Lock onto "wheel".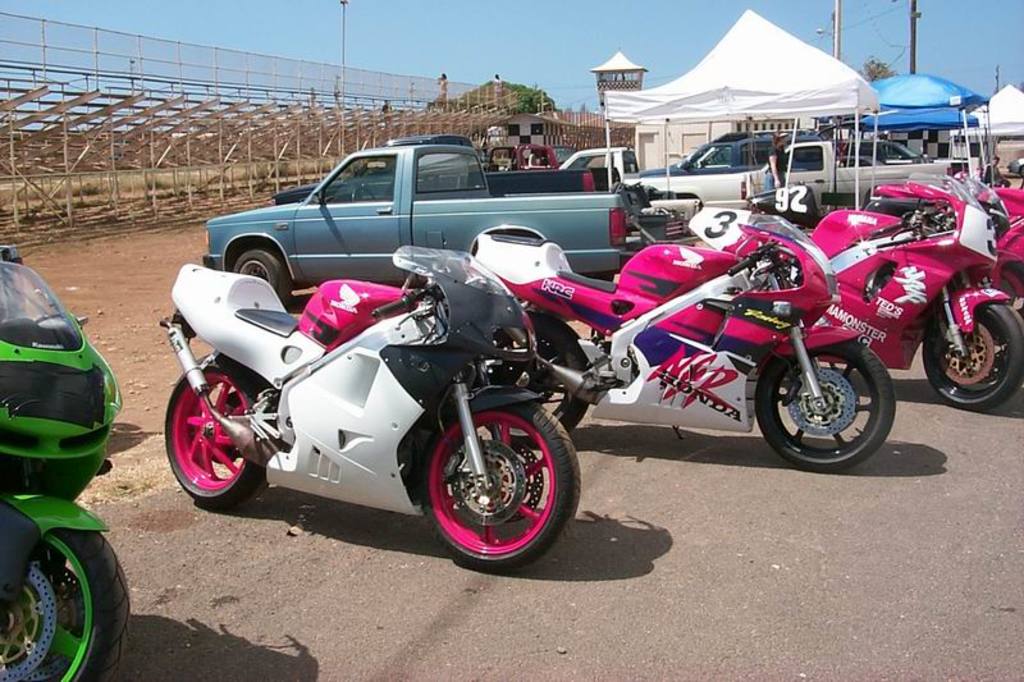
Locked: (left=161, top=347, right=271, bottom=507).
